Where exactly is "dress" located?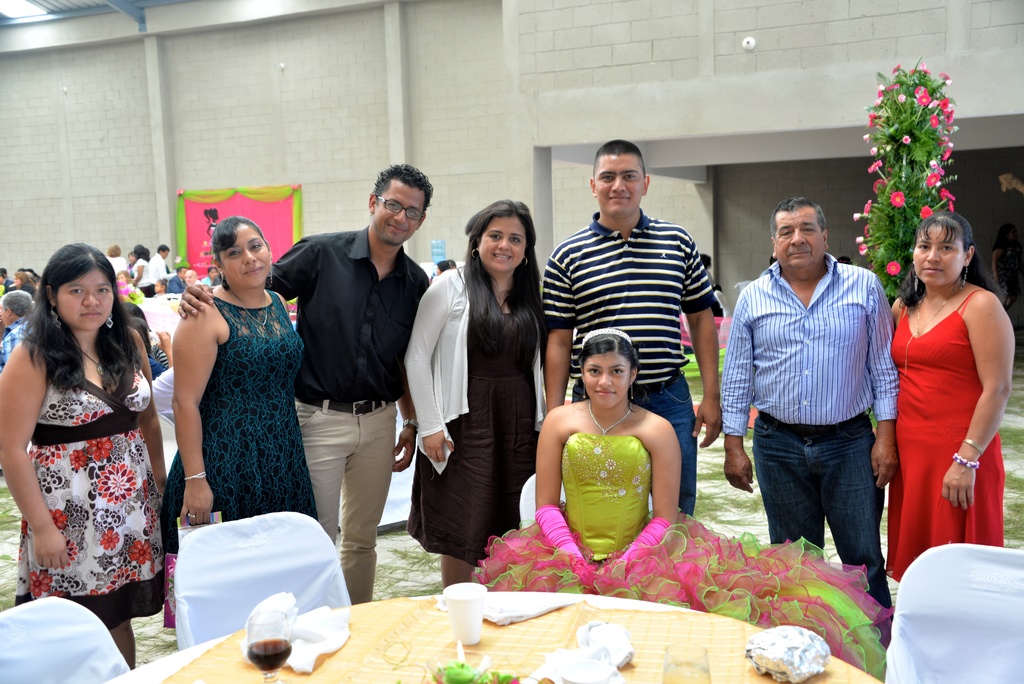
Its bounding box is {"x1": 406, "y1": 307, "x2": 540, "y2": 564}.
